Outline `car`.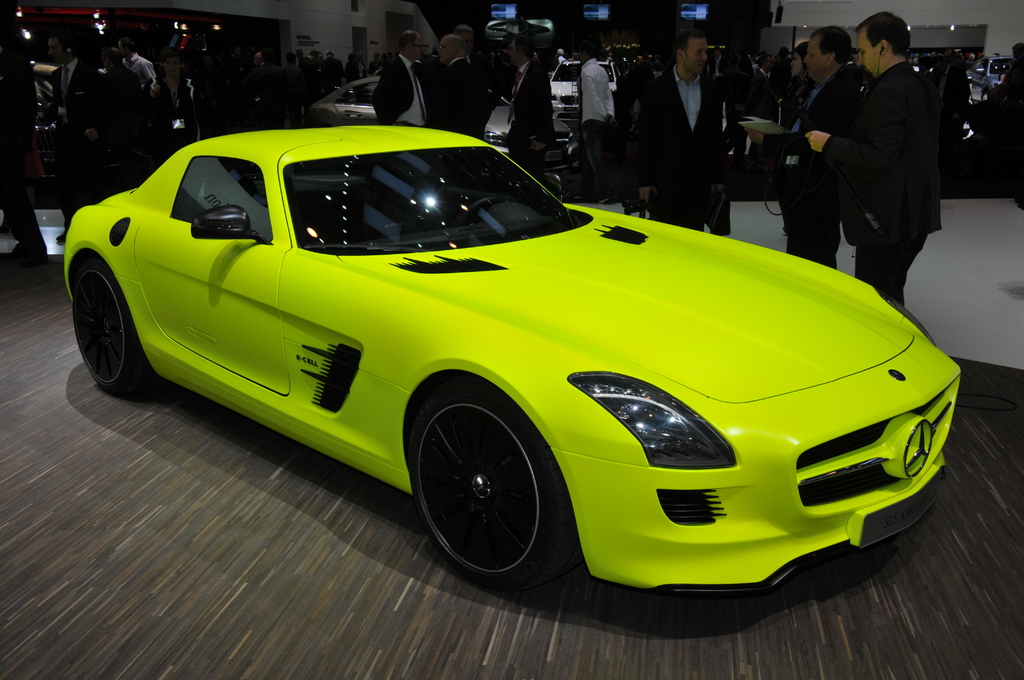
Outline: 545:57:615:124.
